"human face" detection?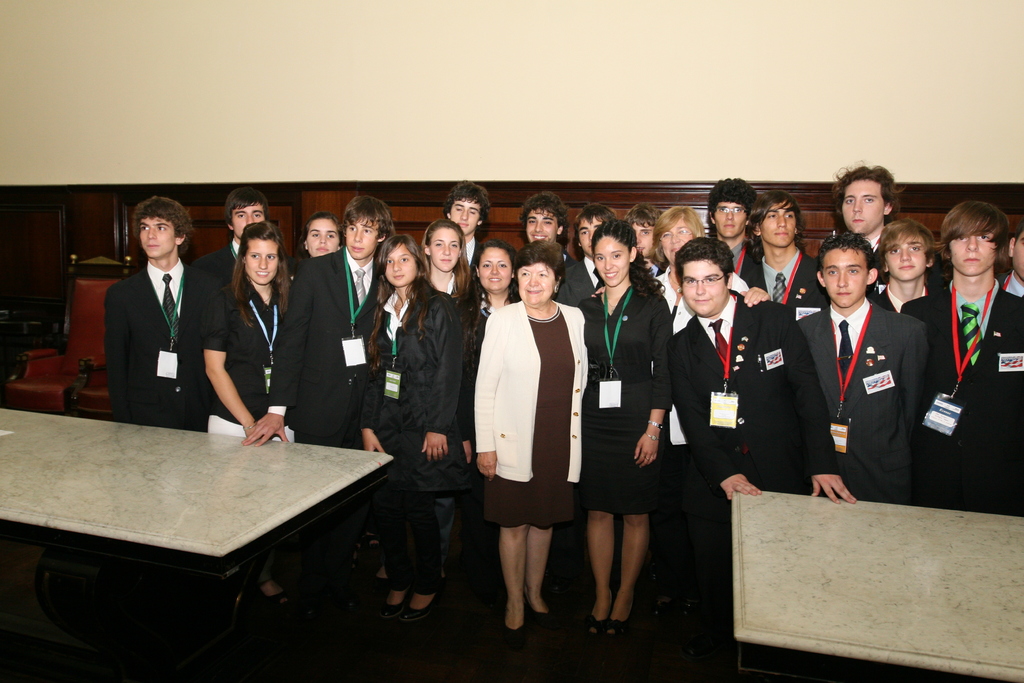
(left=383, top=242, right=415, bottom=286)
